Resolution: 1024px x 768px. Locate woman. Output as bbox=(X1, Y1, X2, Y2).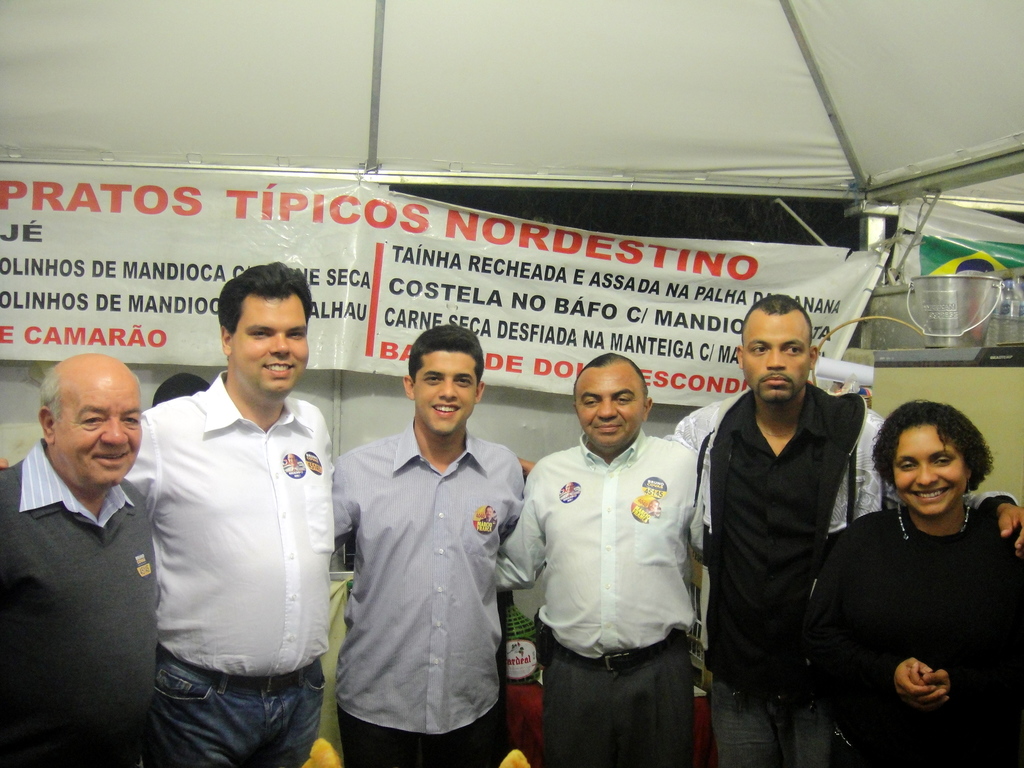
bbox=(790, 394, 1023, 767).
